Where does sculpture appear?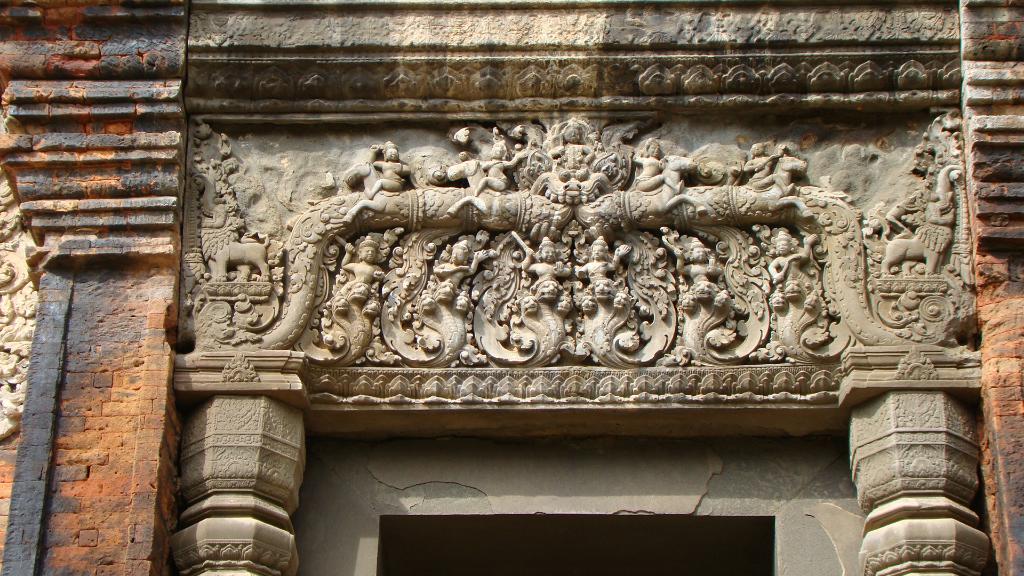
Appears at box(553, 120, 596, 189).
